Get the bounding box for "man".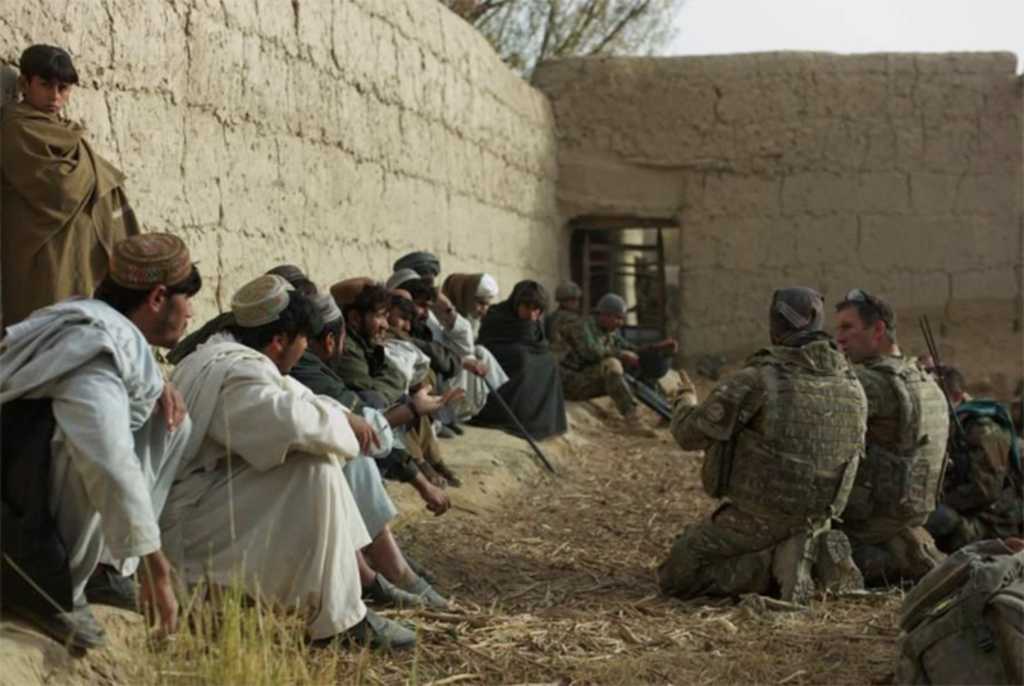
653 284 869 605.
